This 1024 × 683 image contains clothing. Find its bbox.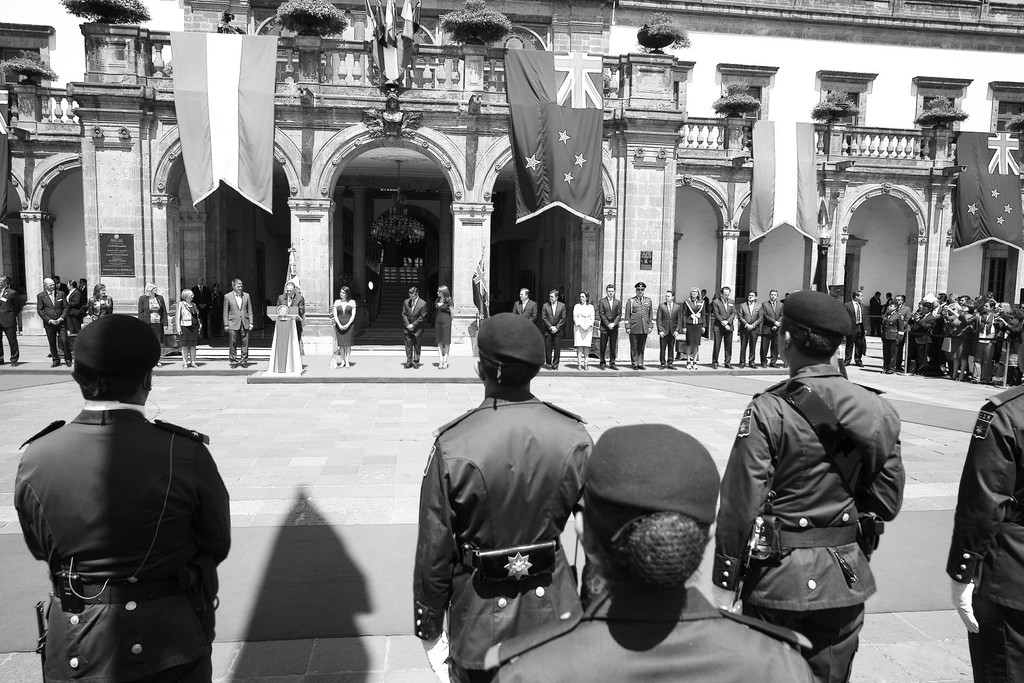
870, 295, 884, 331.
